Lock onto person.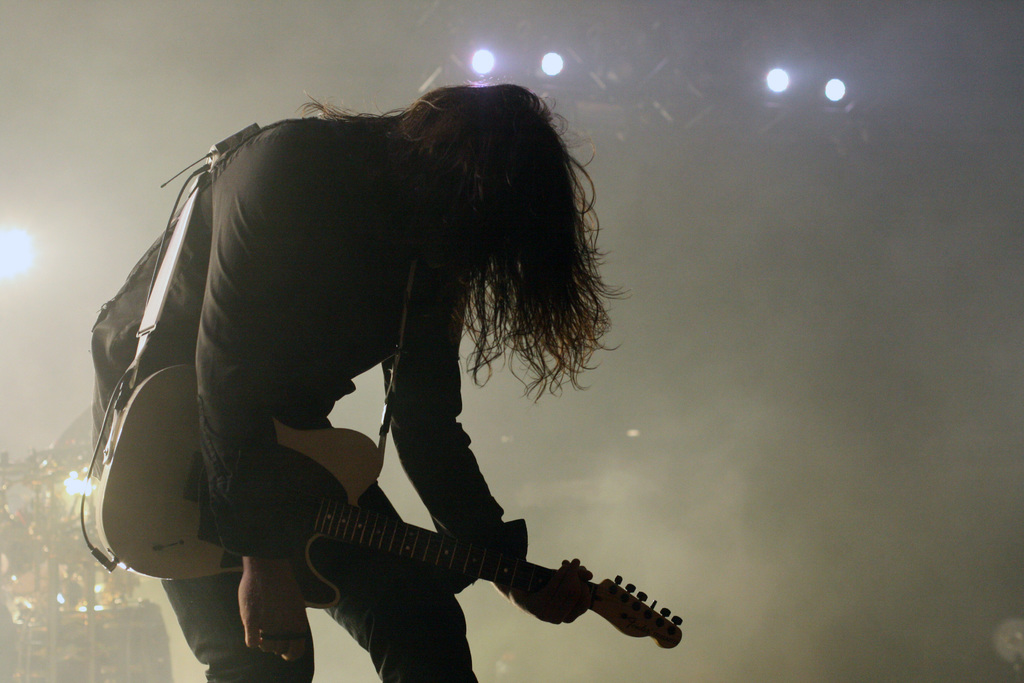
Locked: 84, 77, 611, 682.
